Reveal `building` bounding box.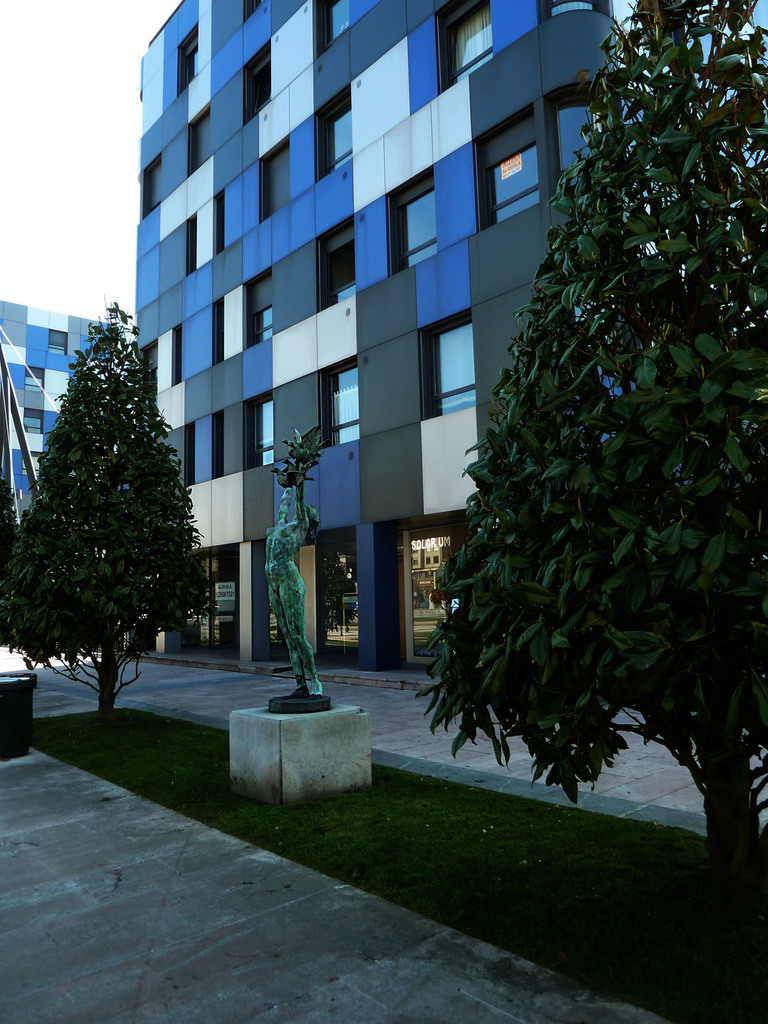
Revealed: bbox=[129, 0, 767, 691].
